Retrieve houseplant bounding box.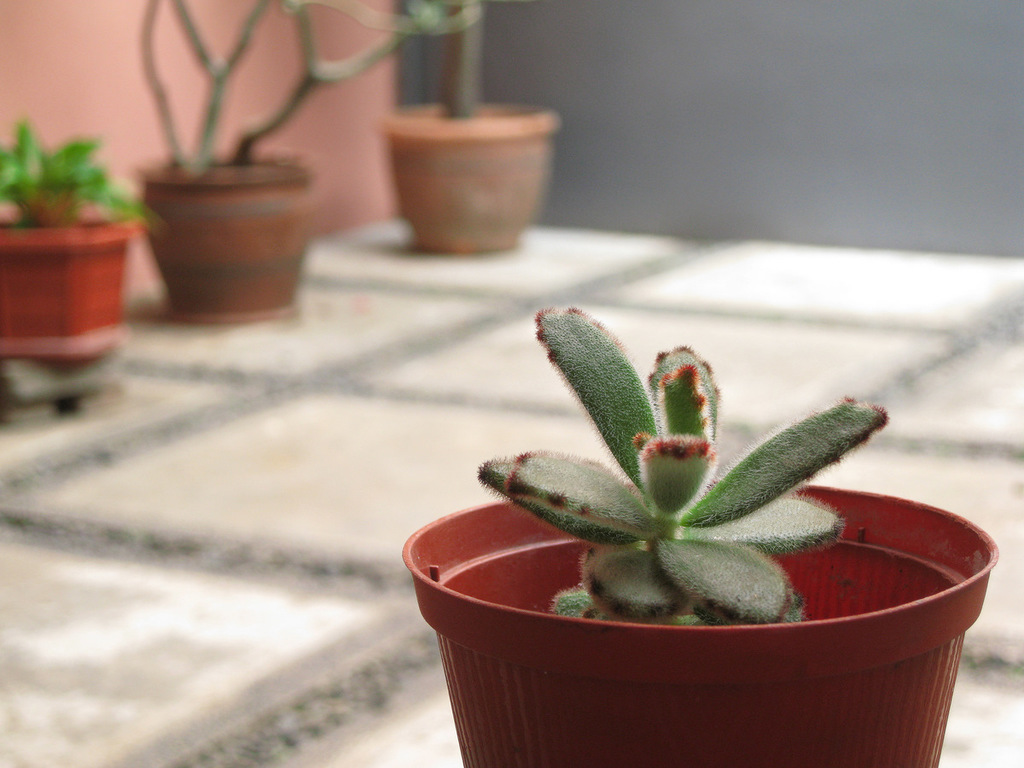
Bounding box: region(375, 0, 579, 259).
